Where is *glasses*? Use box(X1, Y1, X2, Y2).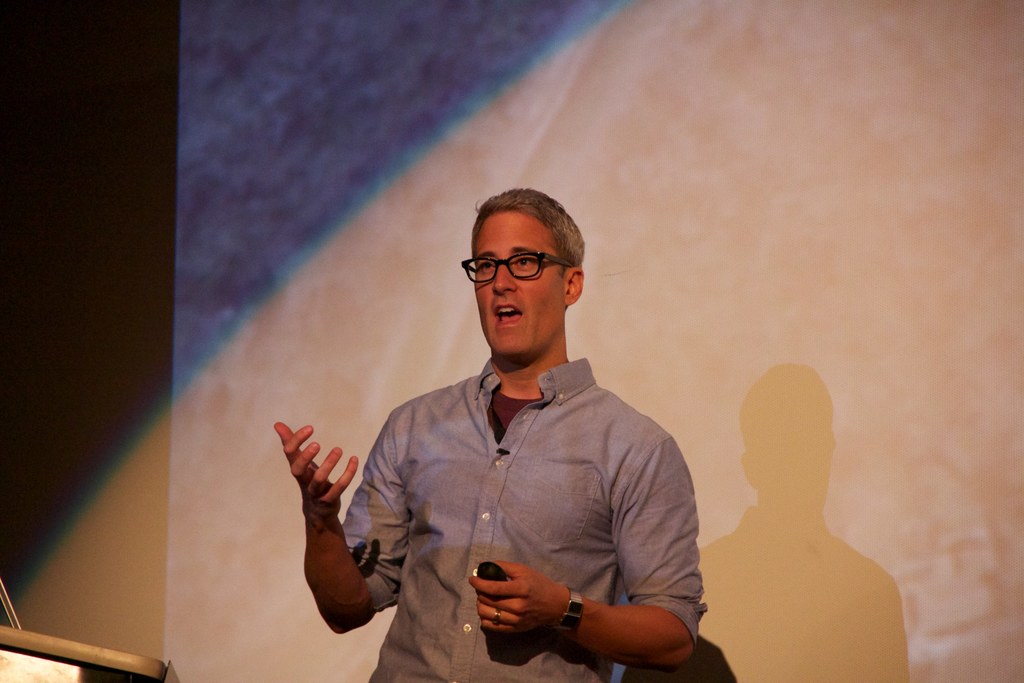
box(465, 247, 579, 295).
